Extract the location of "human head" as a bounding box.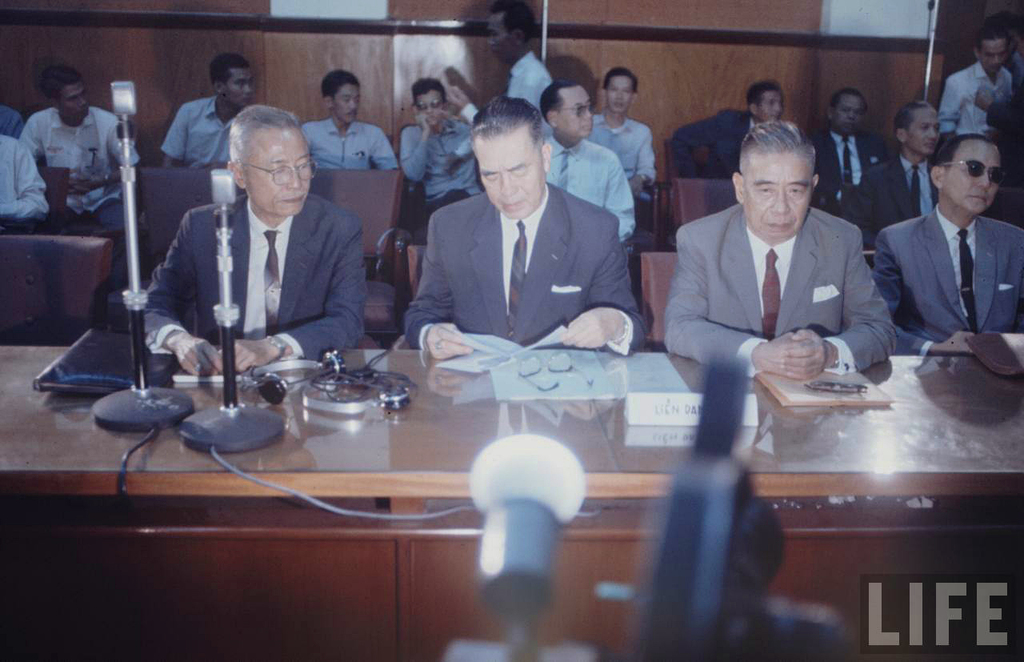
206 56 254 106.
